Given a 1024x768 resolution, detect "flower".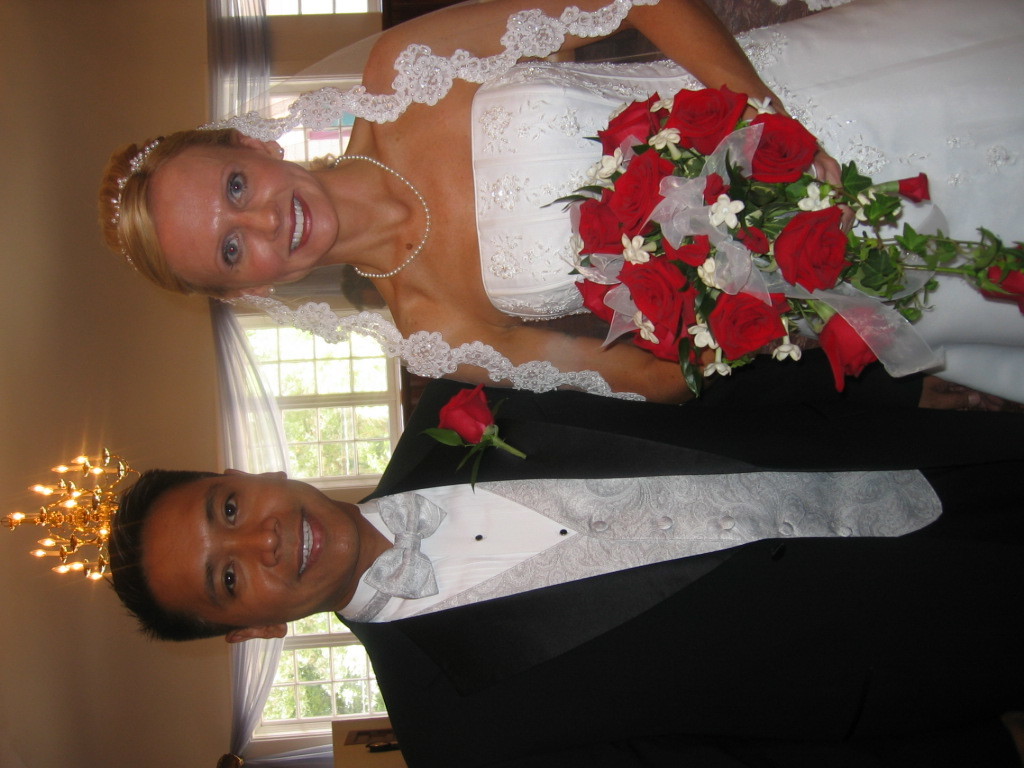
578,153,660,256.
